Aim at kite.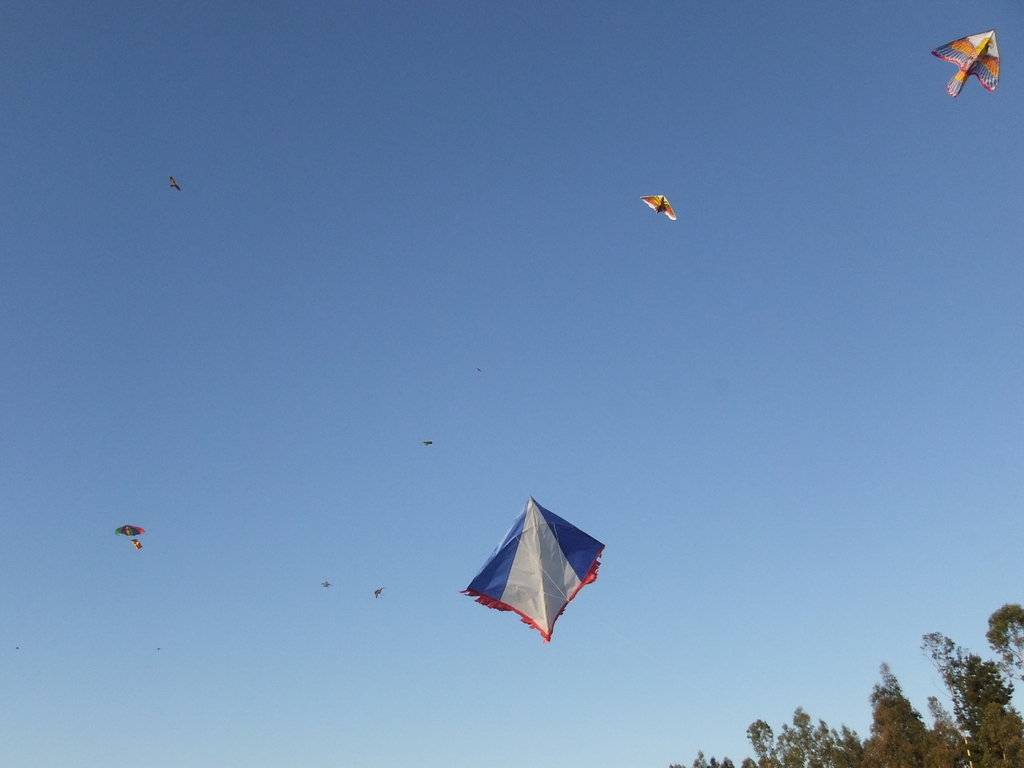
Aimed at 113:521:147:552.
